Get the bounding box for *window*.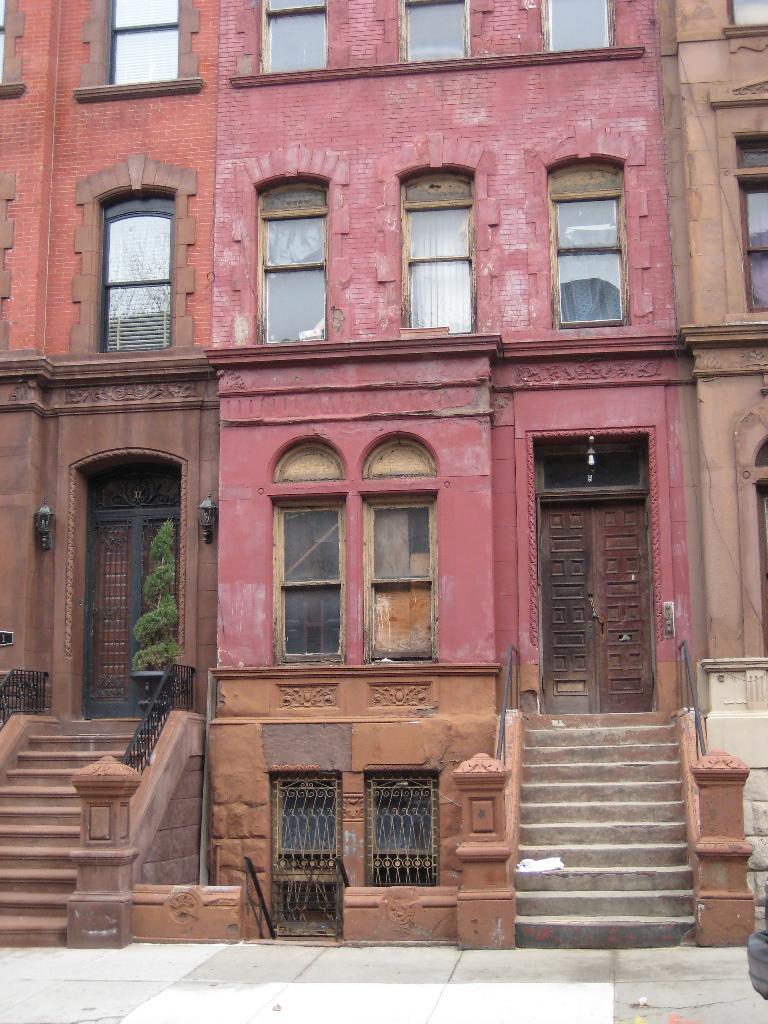
<bbox>534, 120, 649, 323</bbox>.
